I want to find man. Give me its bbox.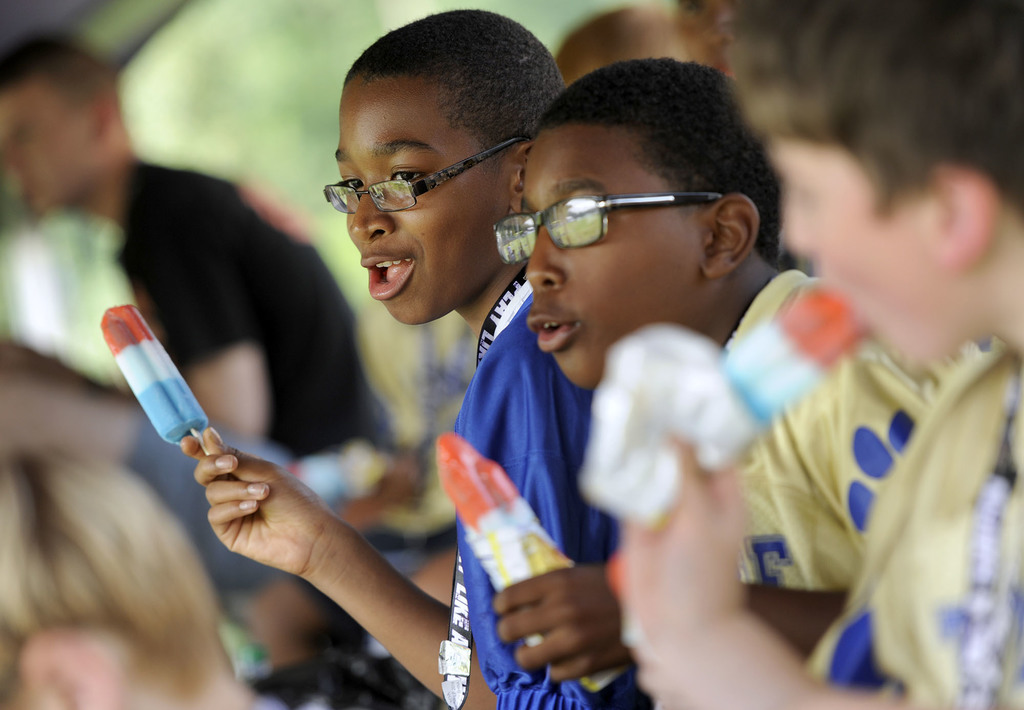
<region>497, 60, 819, 709</region>.
